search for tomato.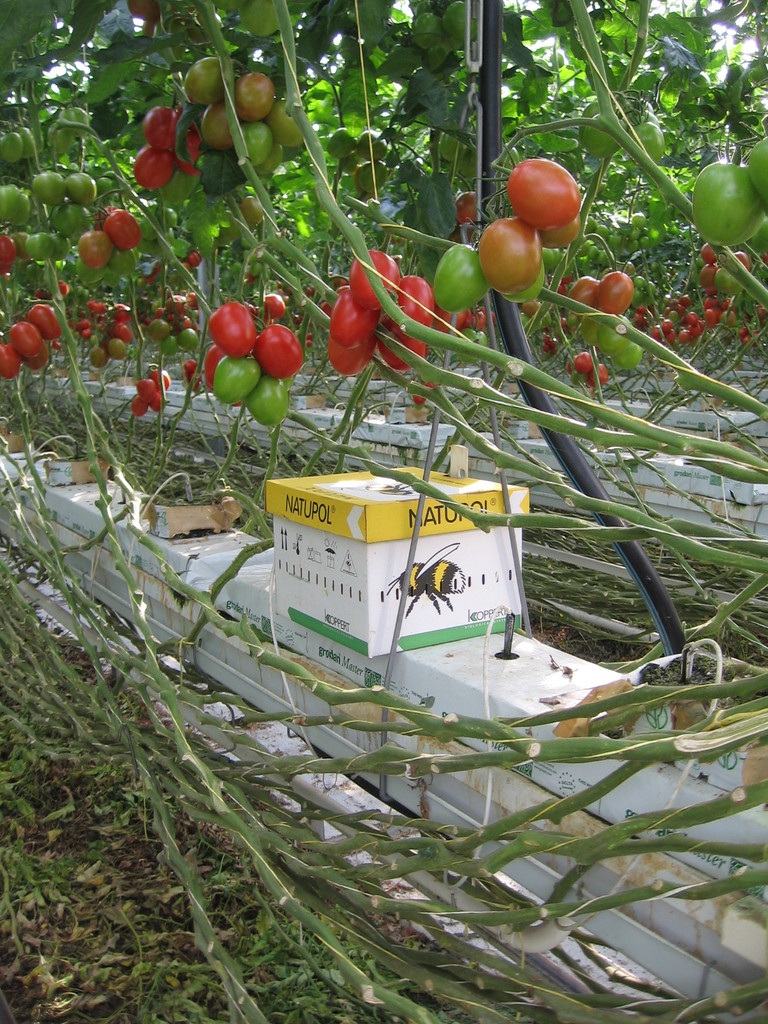
Found at 131:140:177:191.
